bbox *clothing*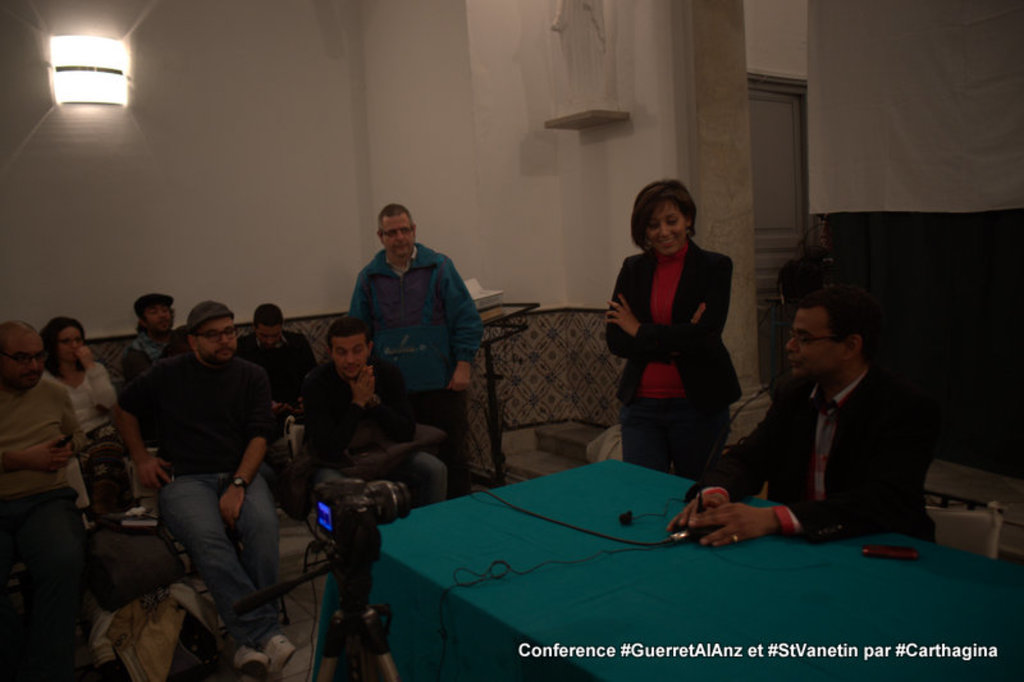
<region>687, 360, 934, 540</region>
